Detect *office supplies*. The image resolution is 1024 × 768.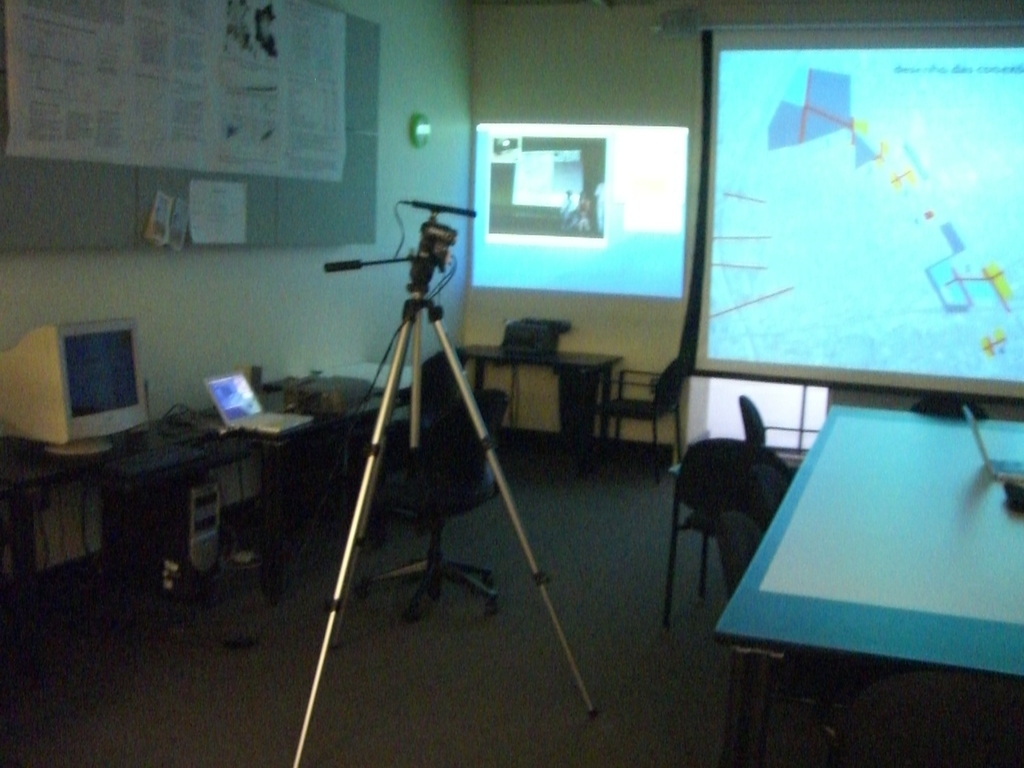
region(683, 23, 1023, 404).
